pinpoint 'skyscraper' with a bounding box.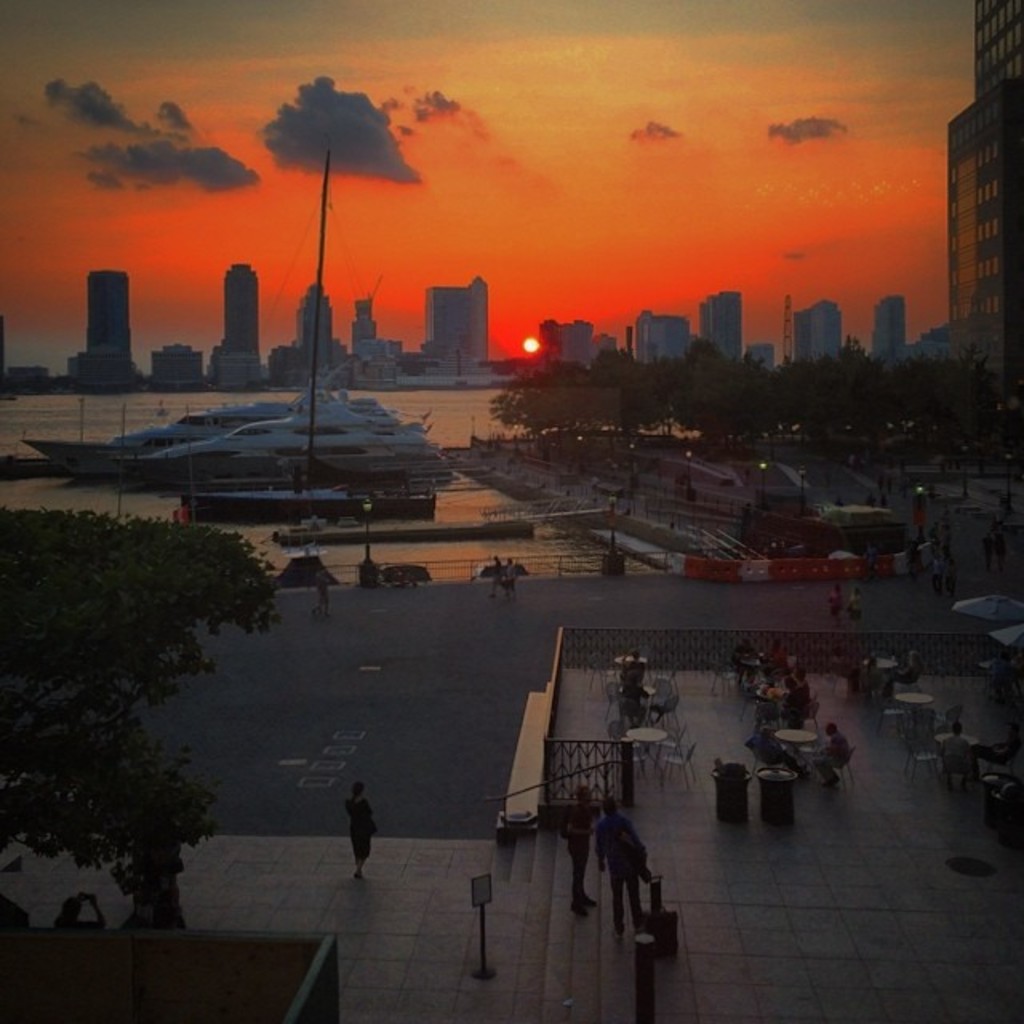
pyautogui.locateOnScreen(792, 304, 843, 363).
